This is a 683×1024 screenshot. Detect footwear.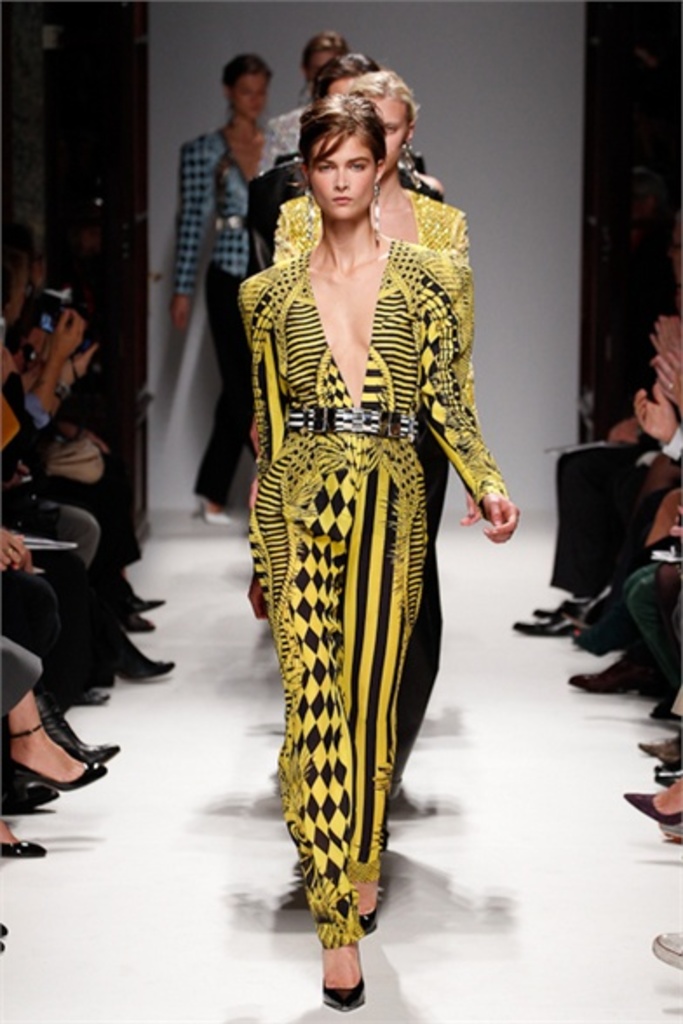
{"x1": 315, "y1": 944, "x2": 380, "y2": 1014}.
